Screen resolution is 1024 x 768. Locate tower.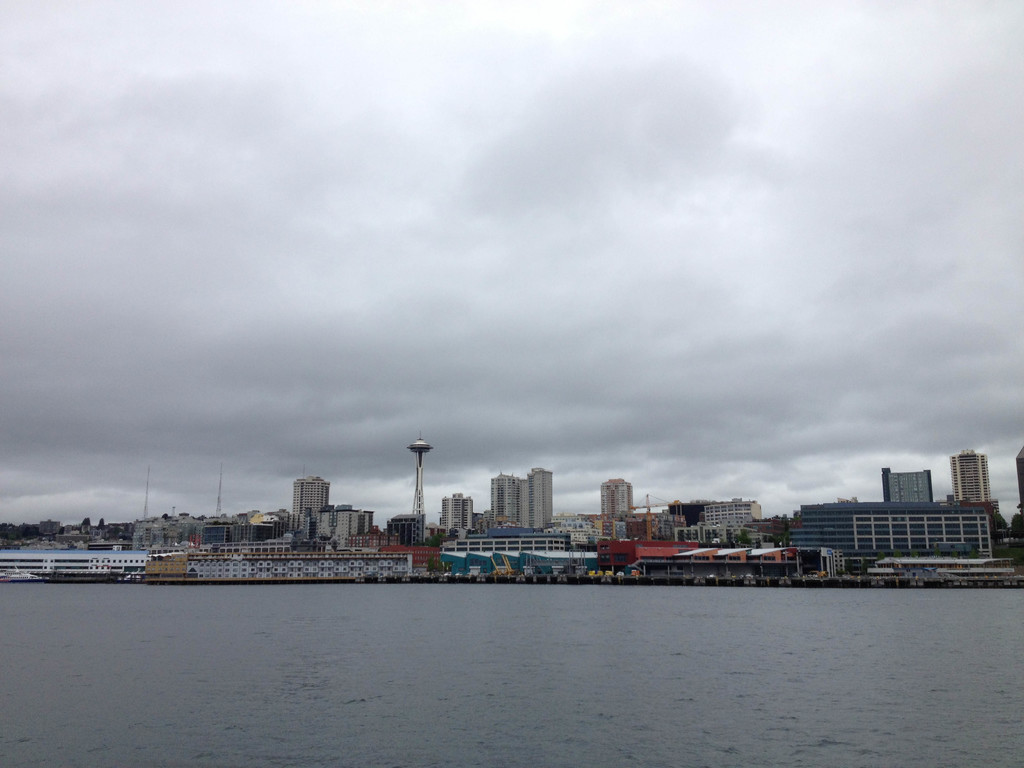
x1=435, y1=497, x2=477, y2=536.
